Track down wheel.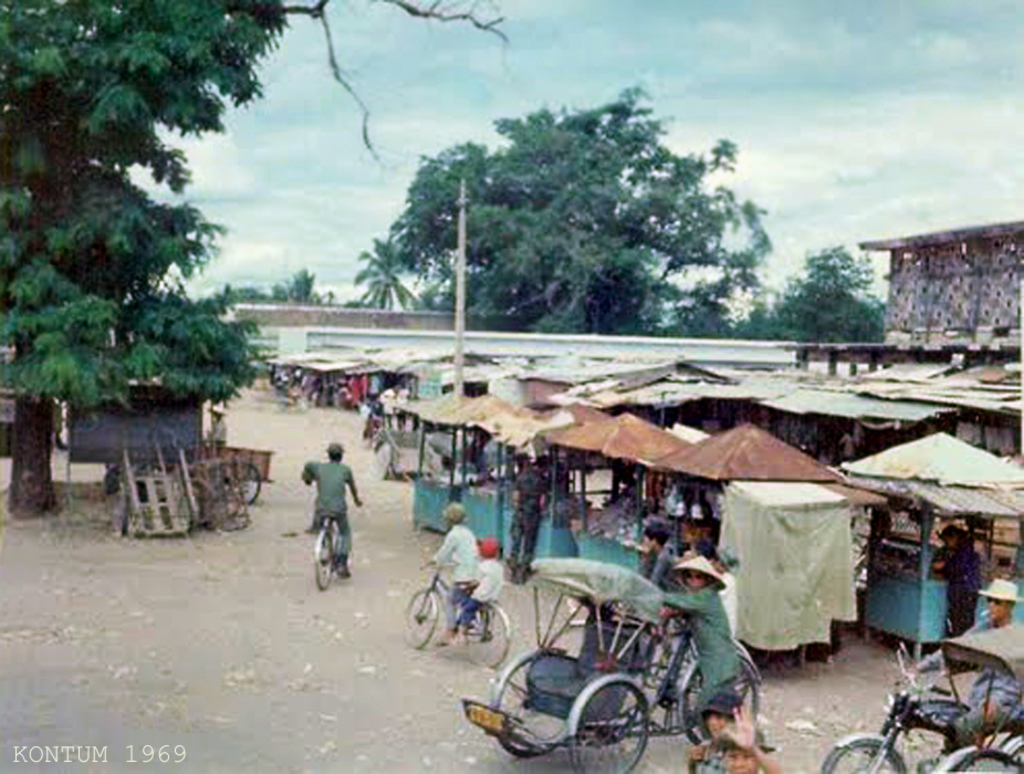
Tracked to [677,647,762,746].
